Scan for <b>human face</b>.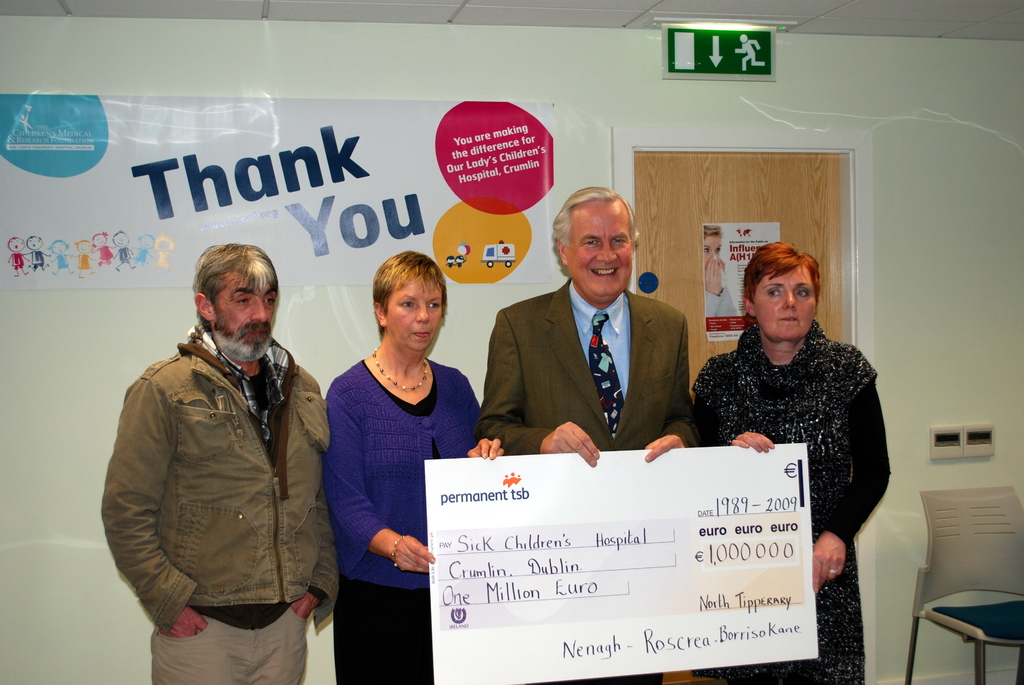
Scan result: <box>218,278,275,345</box>.
